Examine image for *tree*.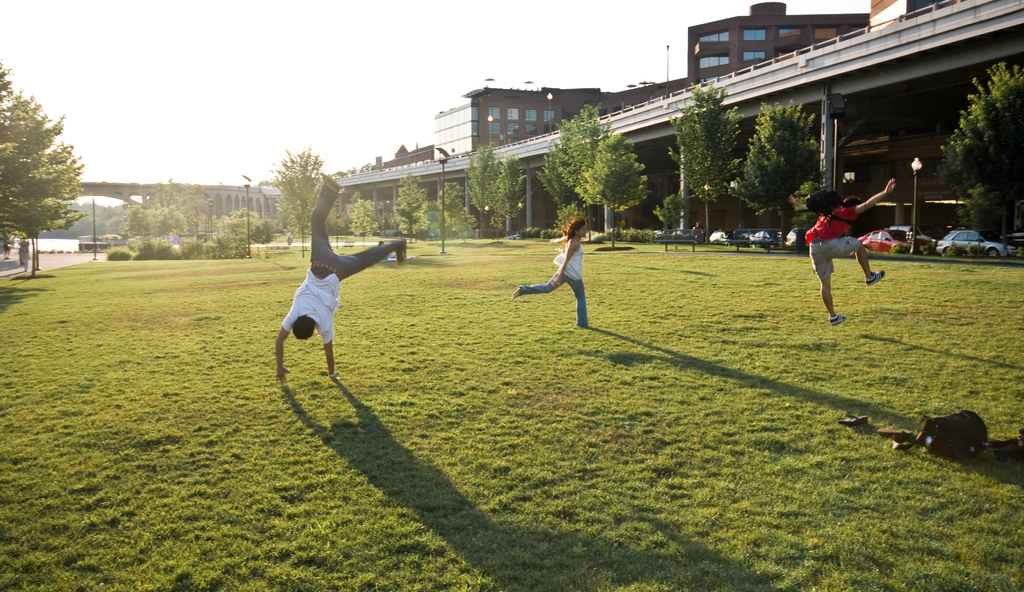
Examination result: x1=486 y1=154 x2=530 y2=236.
